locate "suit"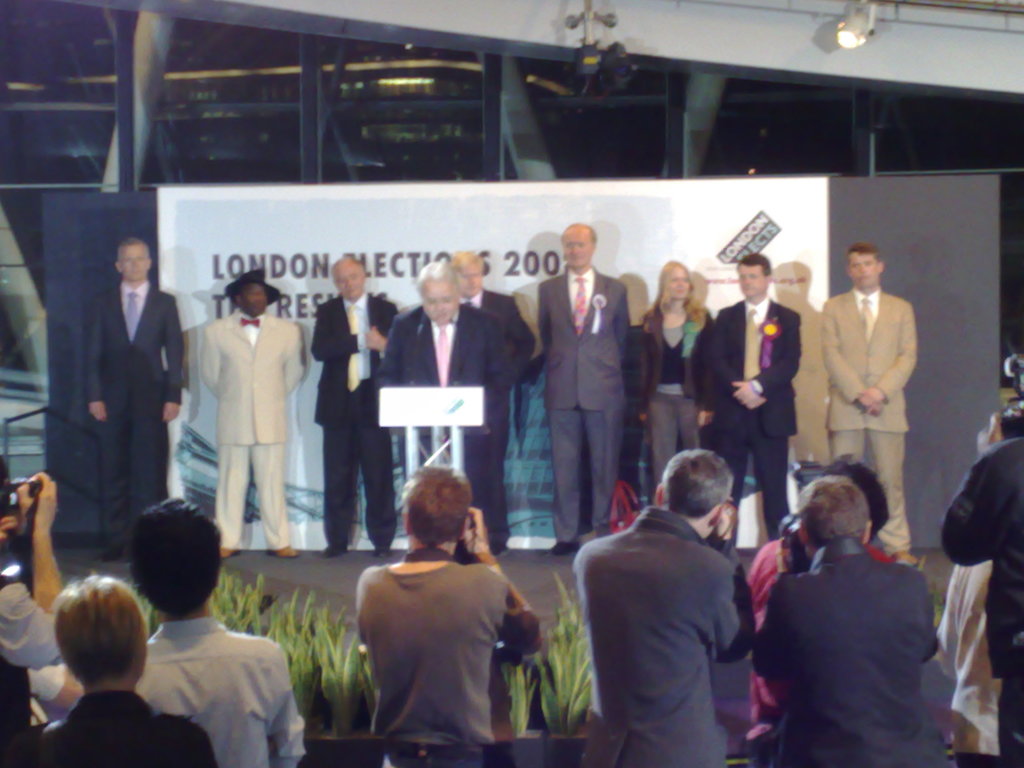
crop(199, 308, 307, 544)
